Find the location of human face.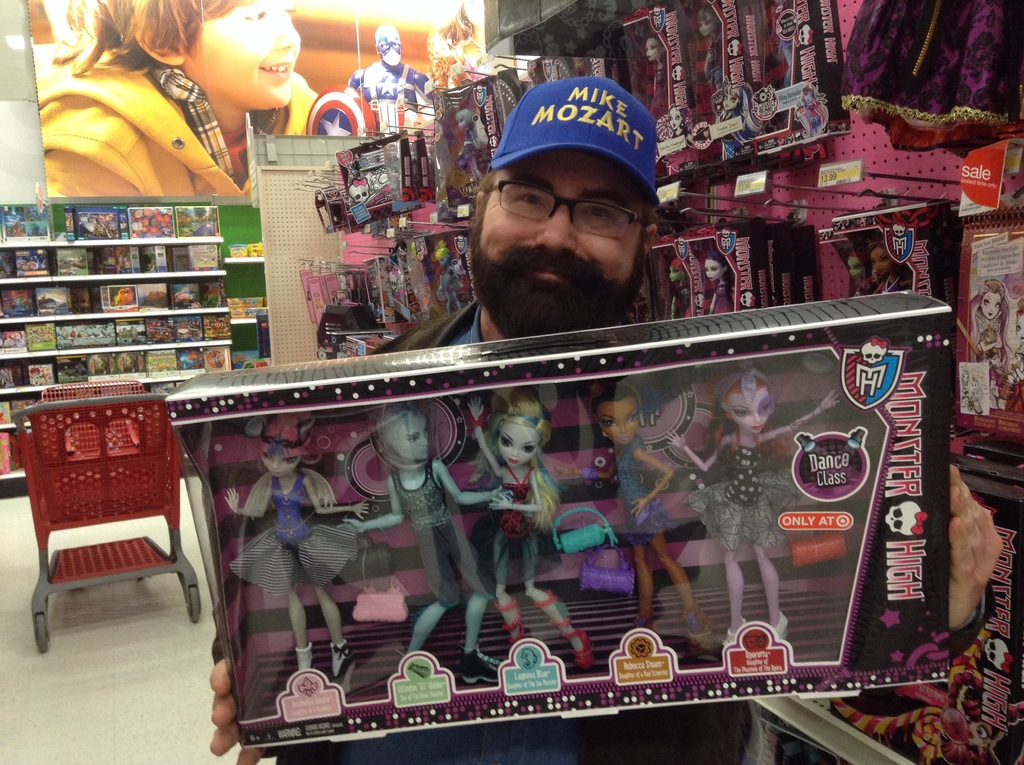
Location: box=[262, 452, 296, 480].
